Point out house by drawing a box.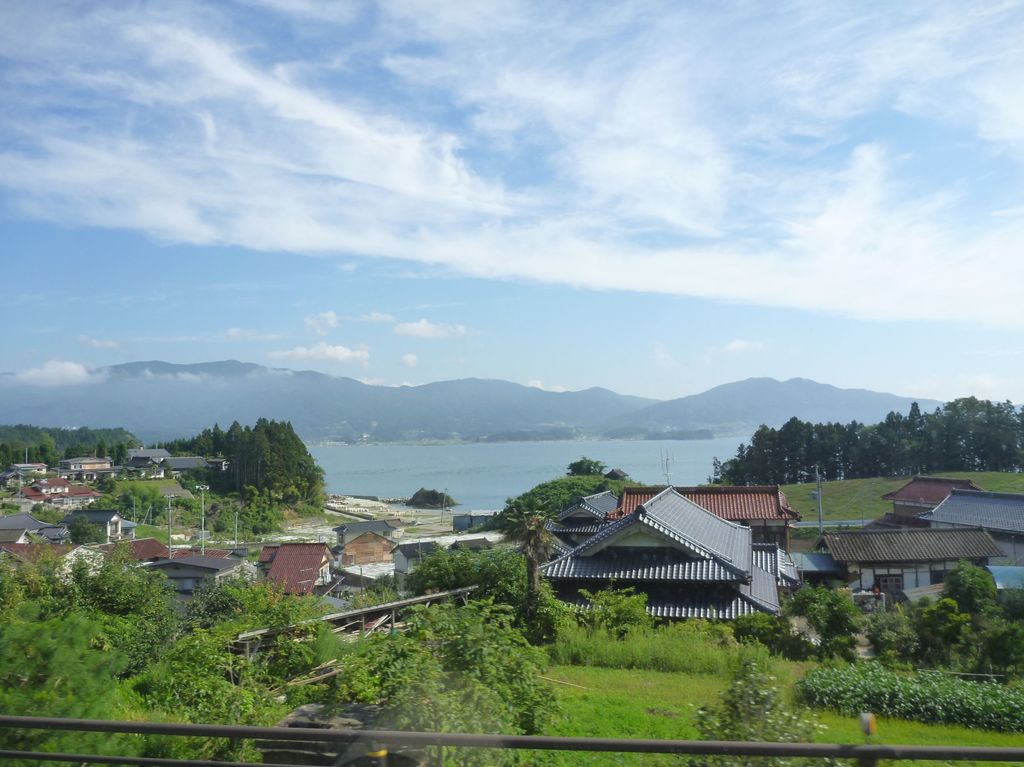
x1=147 y1=550 x2=243 y2=619.
